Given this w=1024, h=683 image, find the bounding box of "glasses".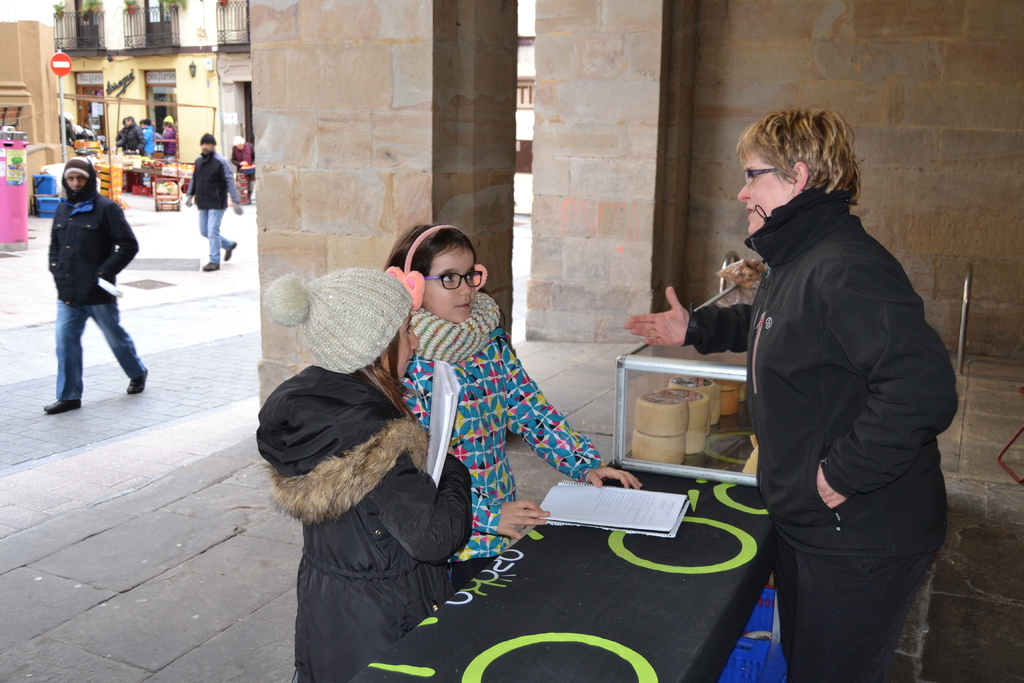
419, 270, 479, 292.
